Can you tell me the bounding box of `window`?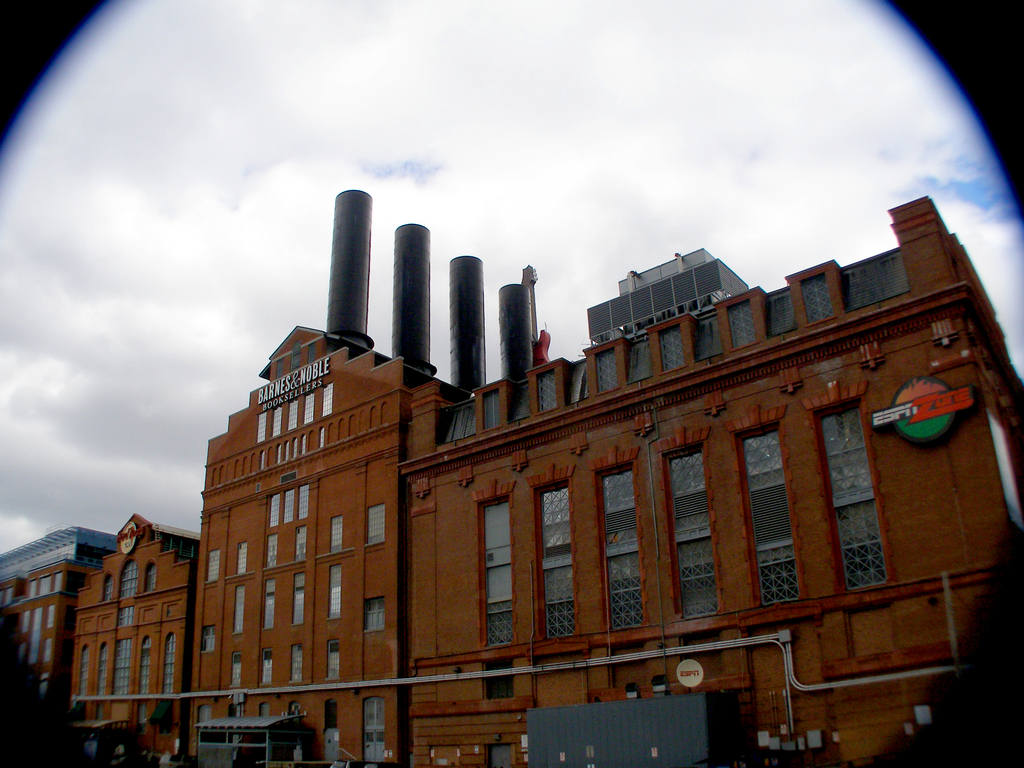
{"x1": 143, "y1": 561, "x2": 154, "y2": 596}.
